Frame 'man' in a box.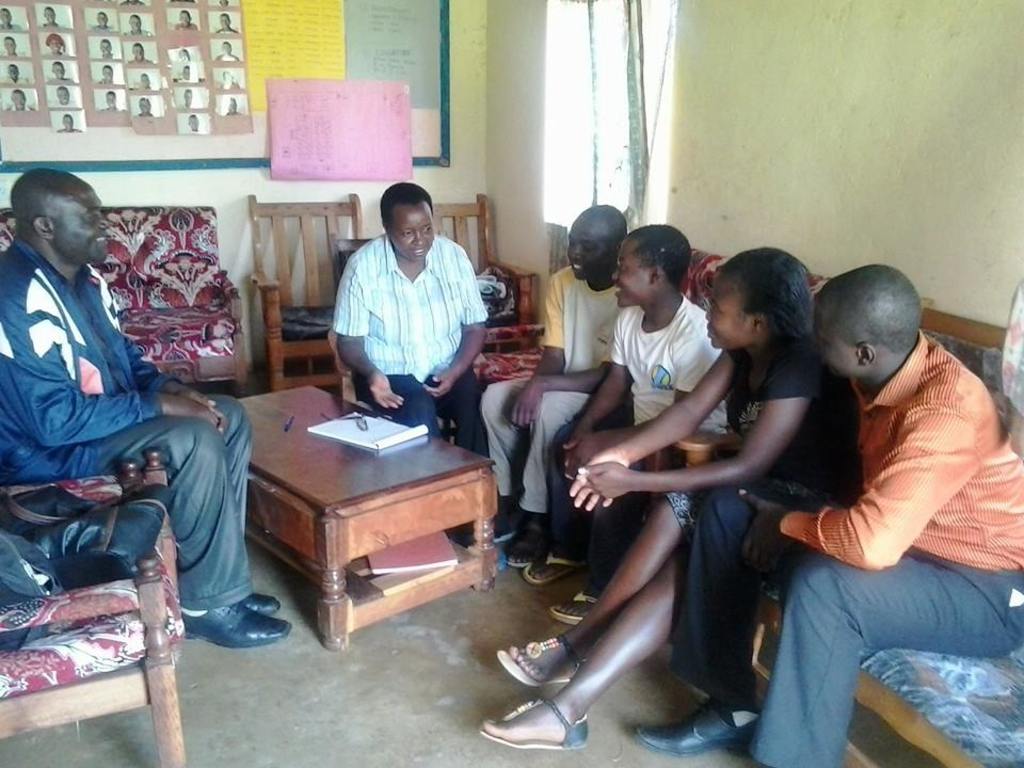
box(514, 227, 727, 625).
